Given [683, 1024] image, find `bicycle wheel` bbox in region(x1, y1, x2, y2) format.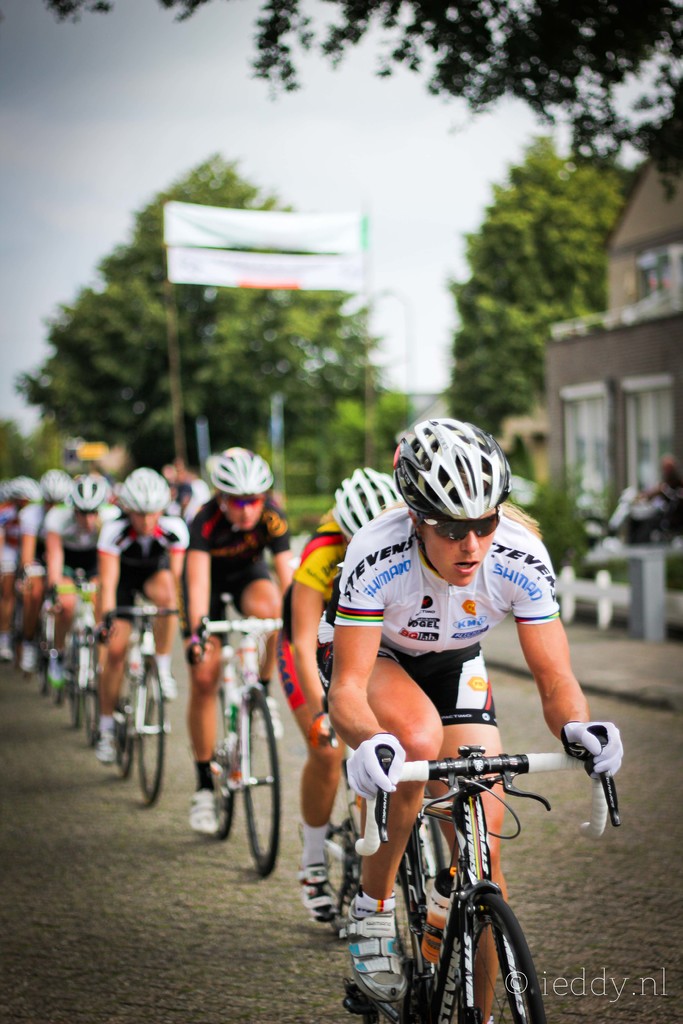
region(433, 879, 544, 1023).
